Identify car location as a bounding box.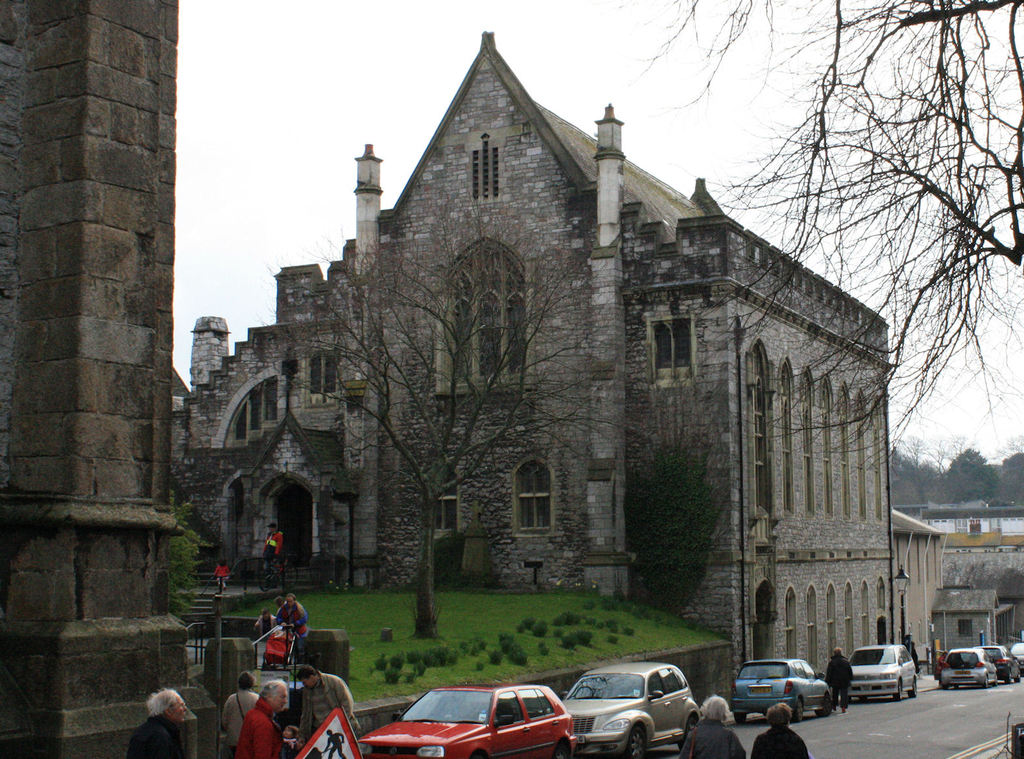
<region>567, 667, 719, 751</region>.
